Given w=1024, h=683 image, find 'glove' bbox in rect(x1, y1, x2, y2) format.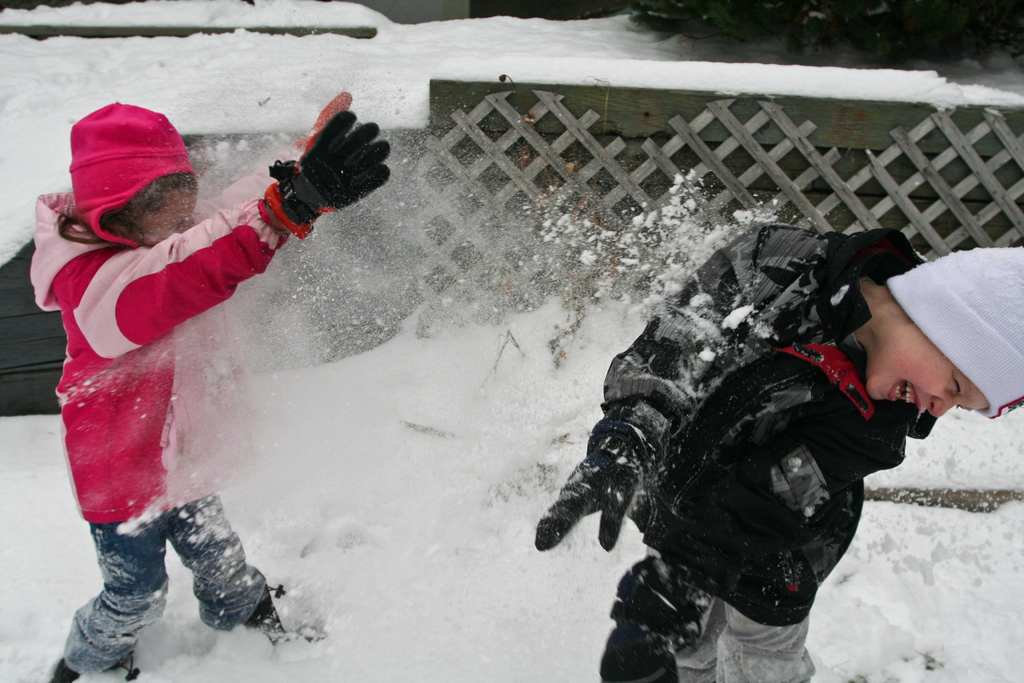
rect(529, 428, 644, 550).
